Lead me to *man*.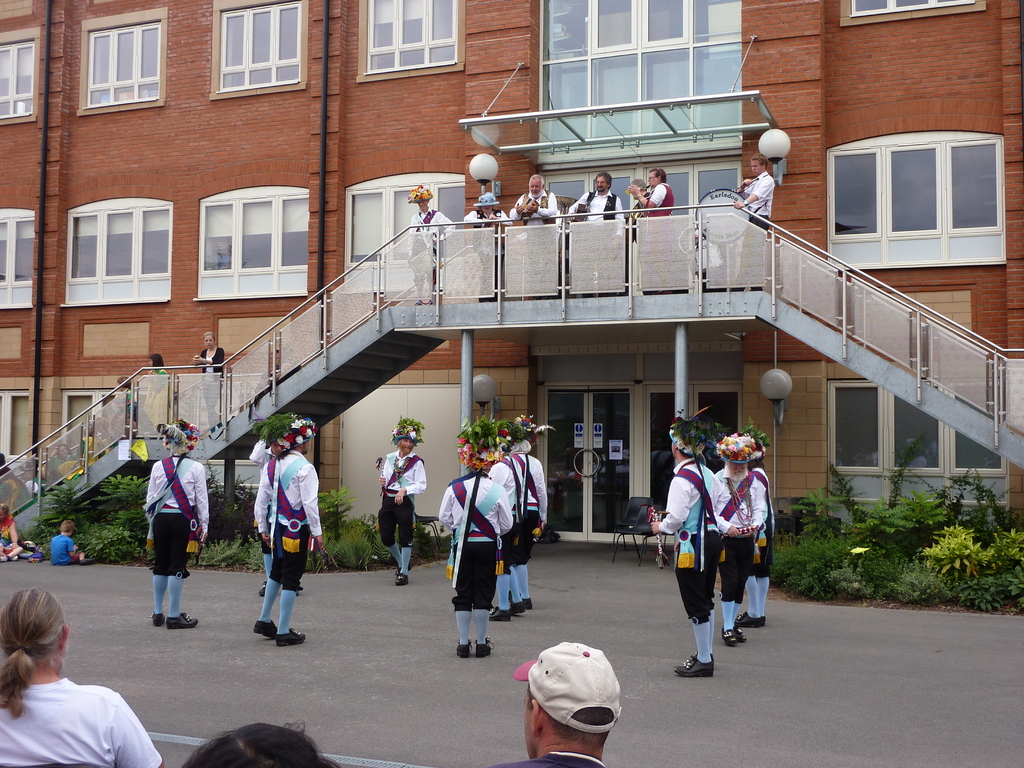
Lead to region(654, 412, 724, 675).
